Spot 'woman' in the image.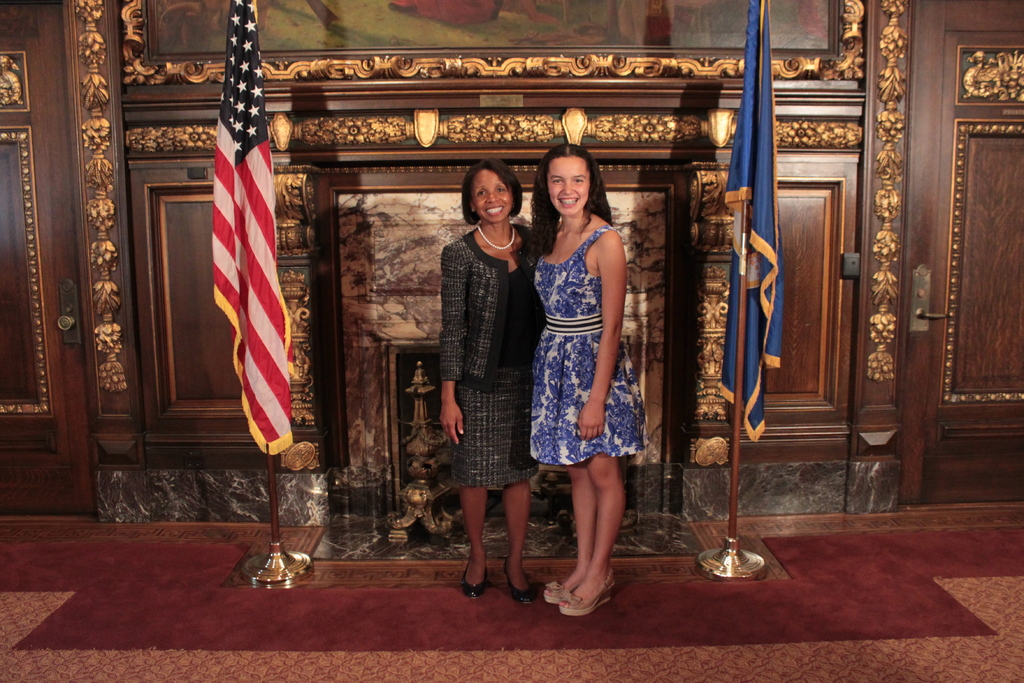
'woman' found at l=442, t=159, r=542, b=598.
